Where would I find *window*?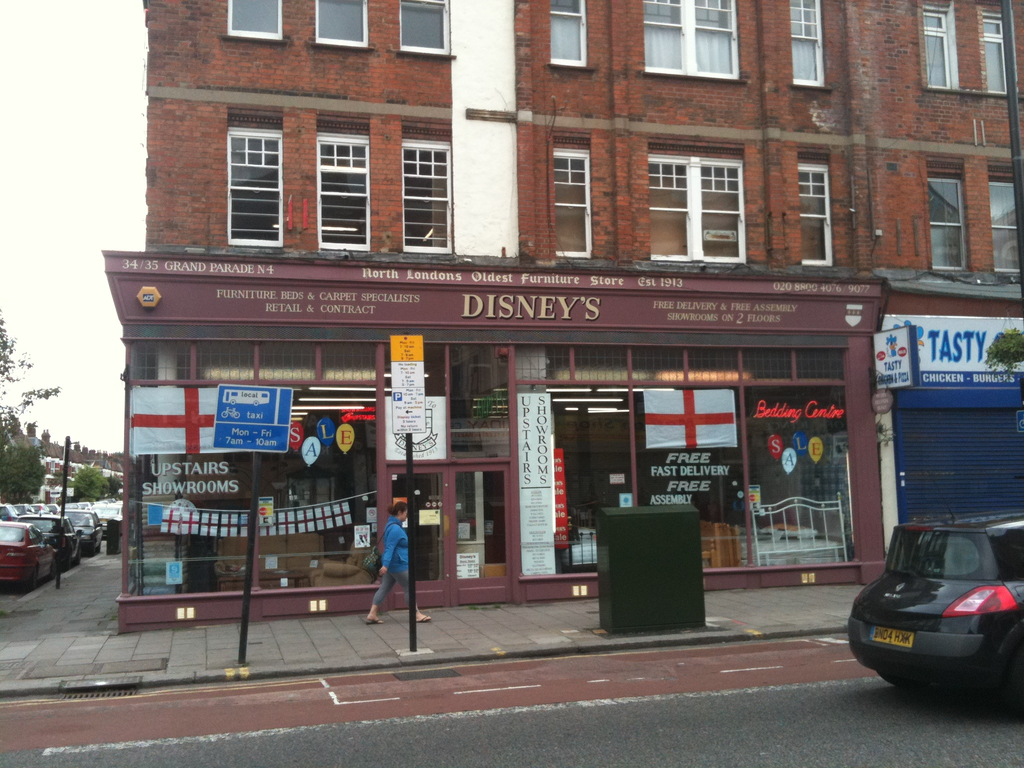
At {"left": 314, "top": 114, "right": 371, "bottom": 248}.
